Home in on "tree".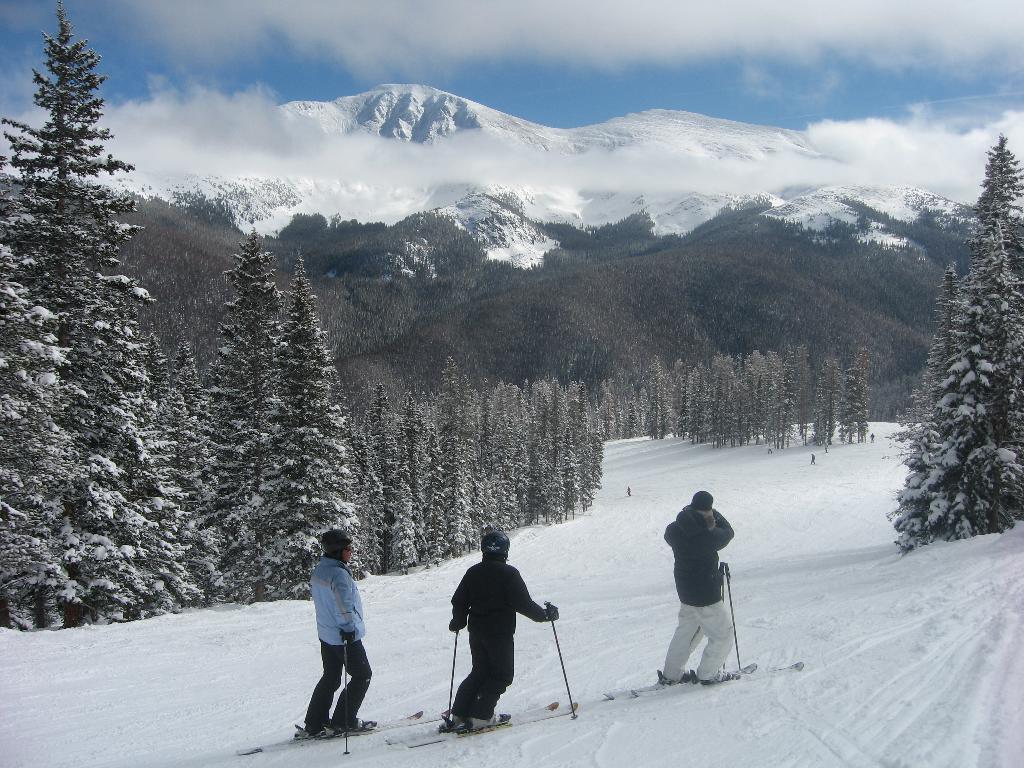
Homed in at 239,244,366,610.
